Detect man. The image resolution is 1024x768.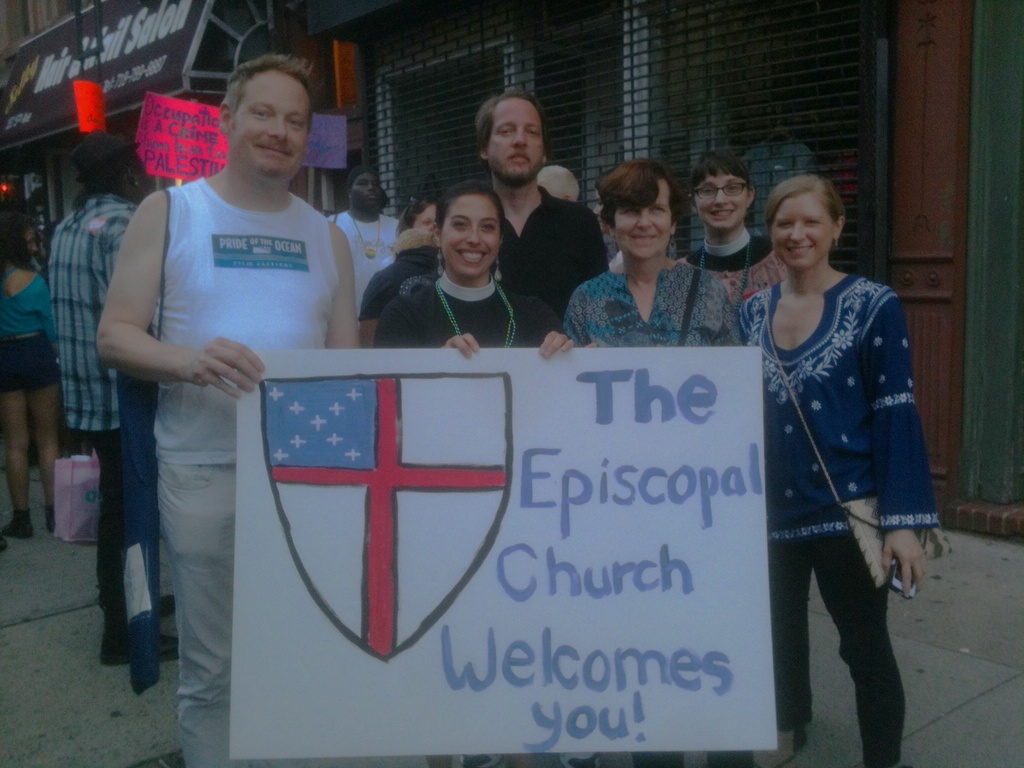
Rect(472, 87, 612, 332).
